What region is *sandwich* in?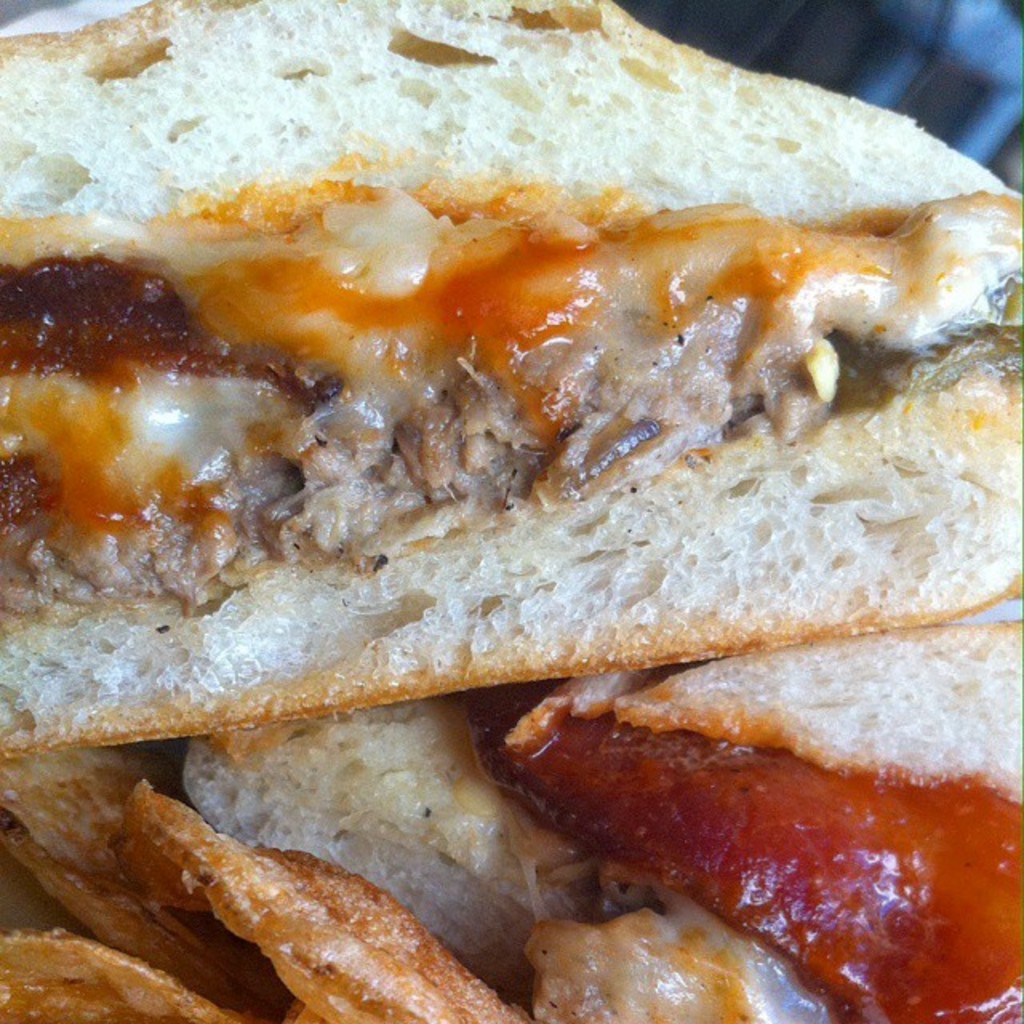
<region>0, 622, 1022, 1022</region>.
